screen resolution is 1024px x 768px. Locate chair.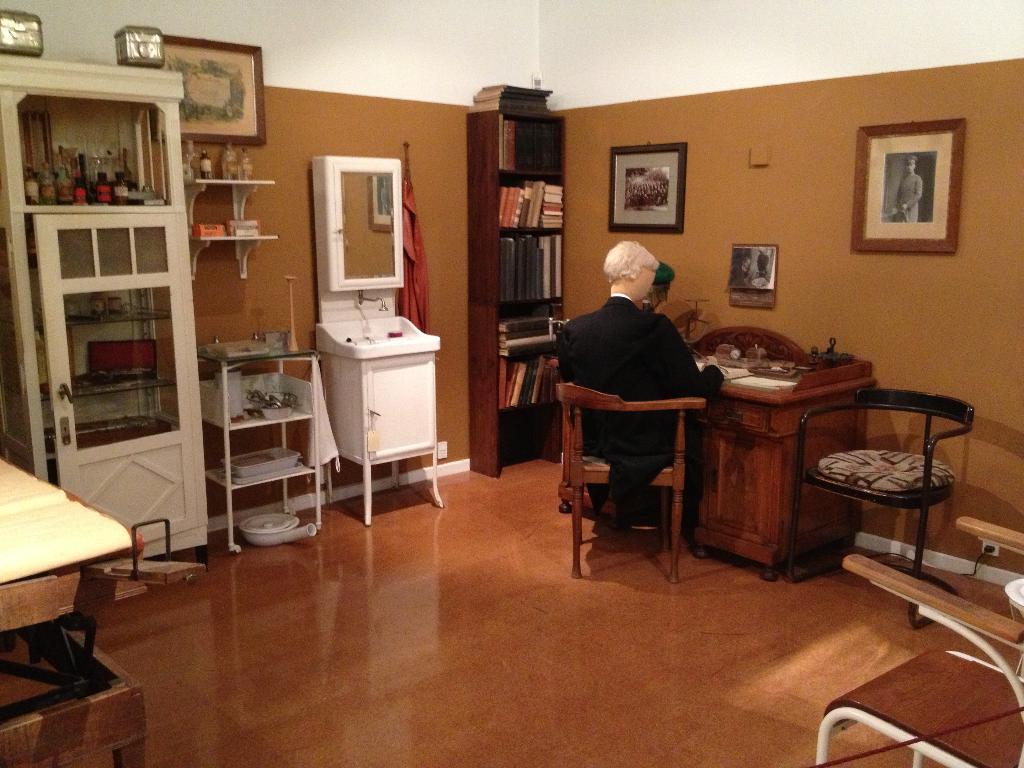
[813,515,1023,767].
